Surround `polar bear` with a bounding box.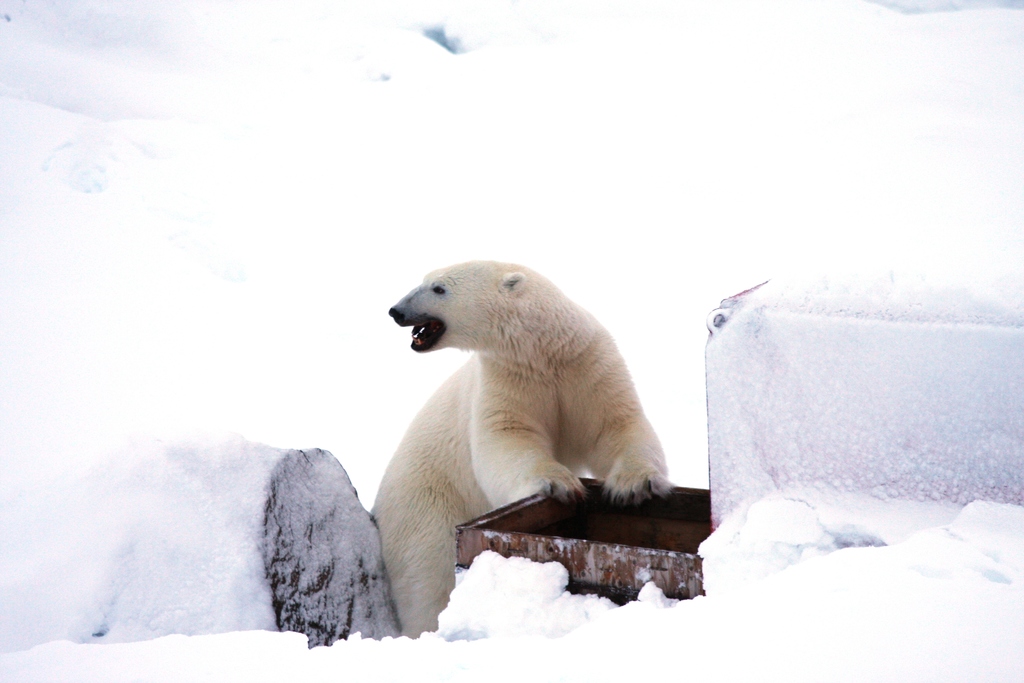
x1=364 y1=254 x2=669 y2=636.
